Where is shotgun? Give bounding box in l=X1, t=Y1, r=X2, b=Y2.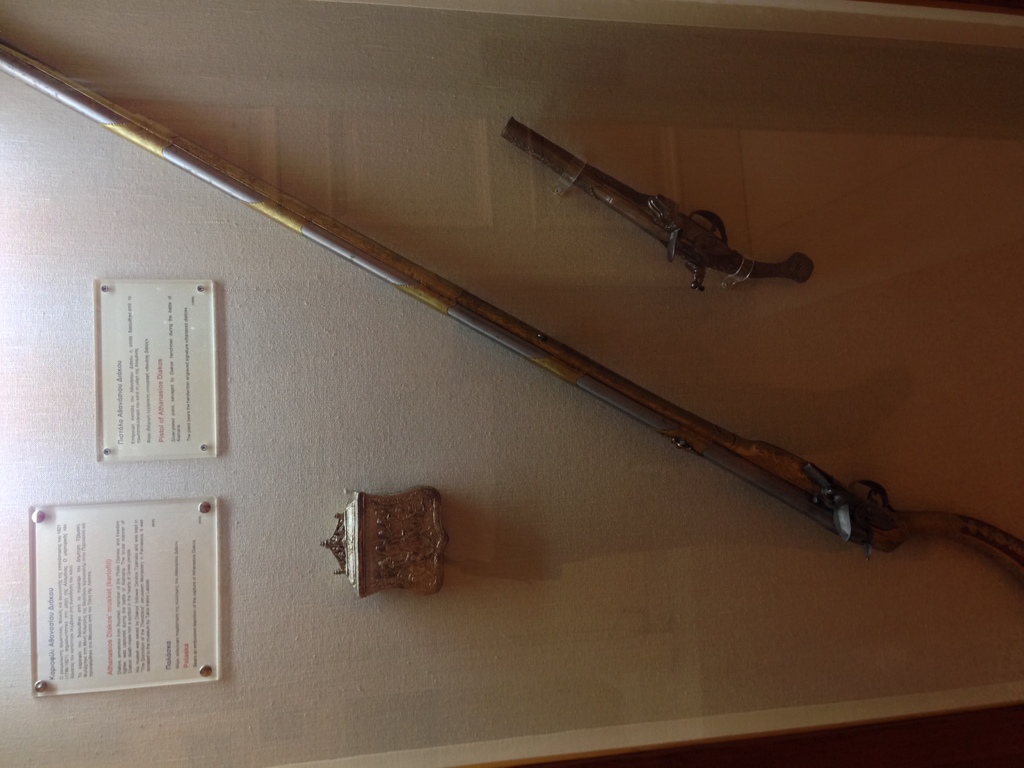
l=0, t=38, r=1023, b=570.
